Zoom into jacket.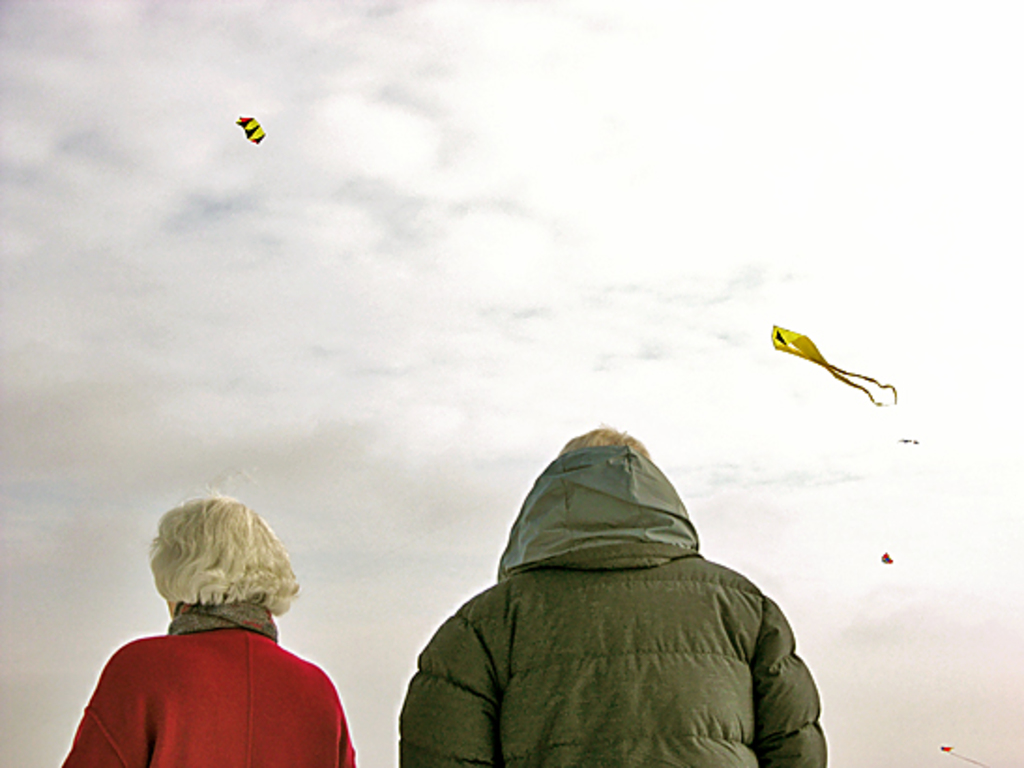
Zoom target: <bbox>397, 408, 811, 753</bbox>.
